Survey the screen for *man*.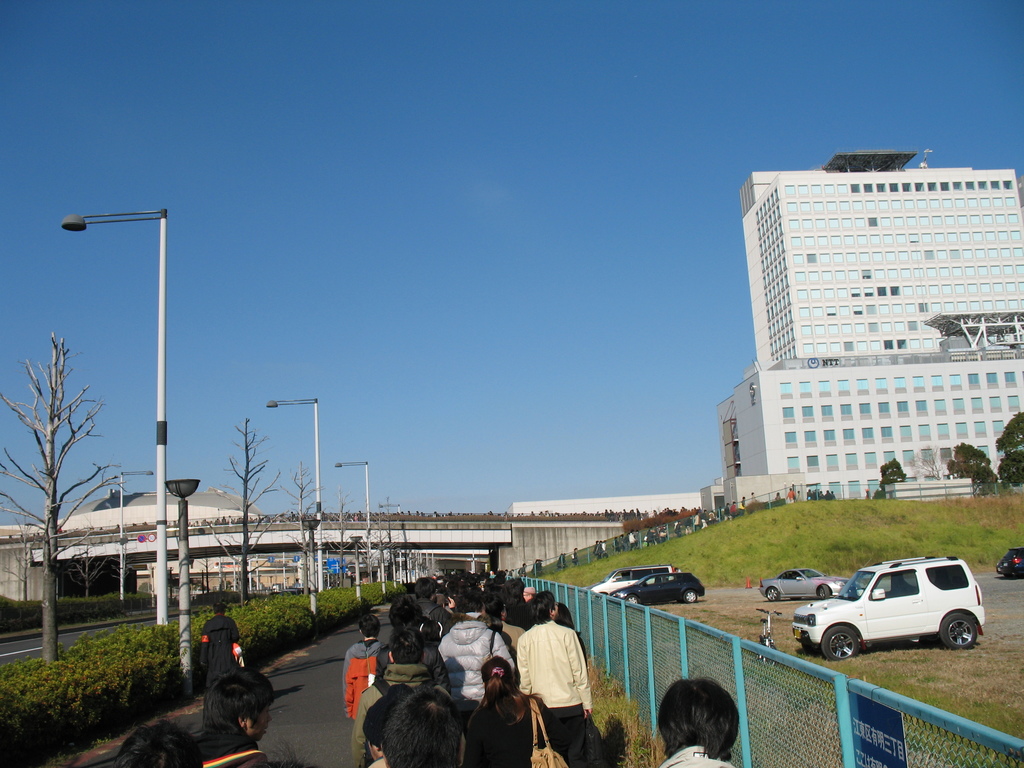
Survey found: 371 596 454 695.
